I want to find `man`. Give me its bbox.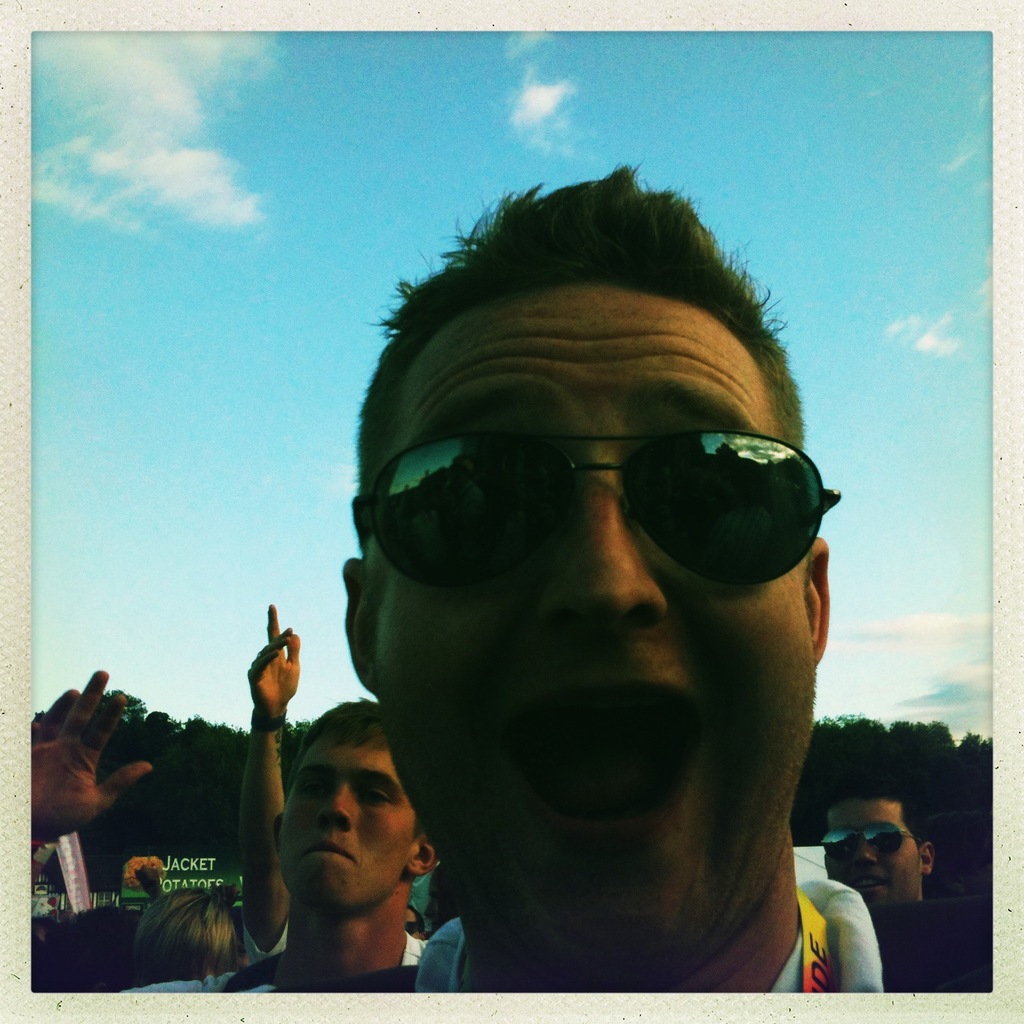
[left=824, top=778, right=993, bottom=989].
